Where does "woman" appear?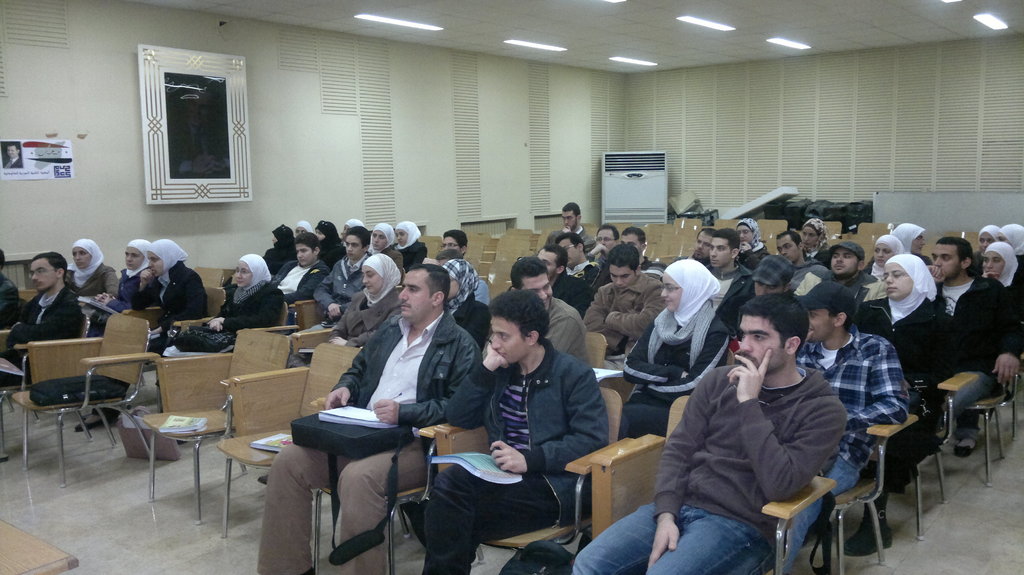
Appears at region(968, 224, 998, 269).
